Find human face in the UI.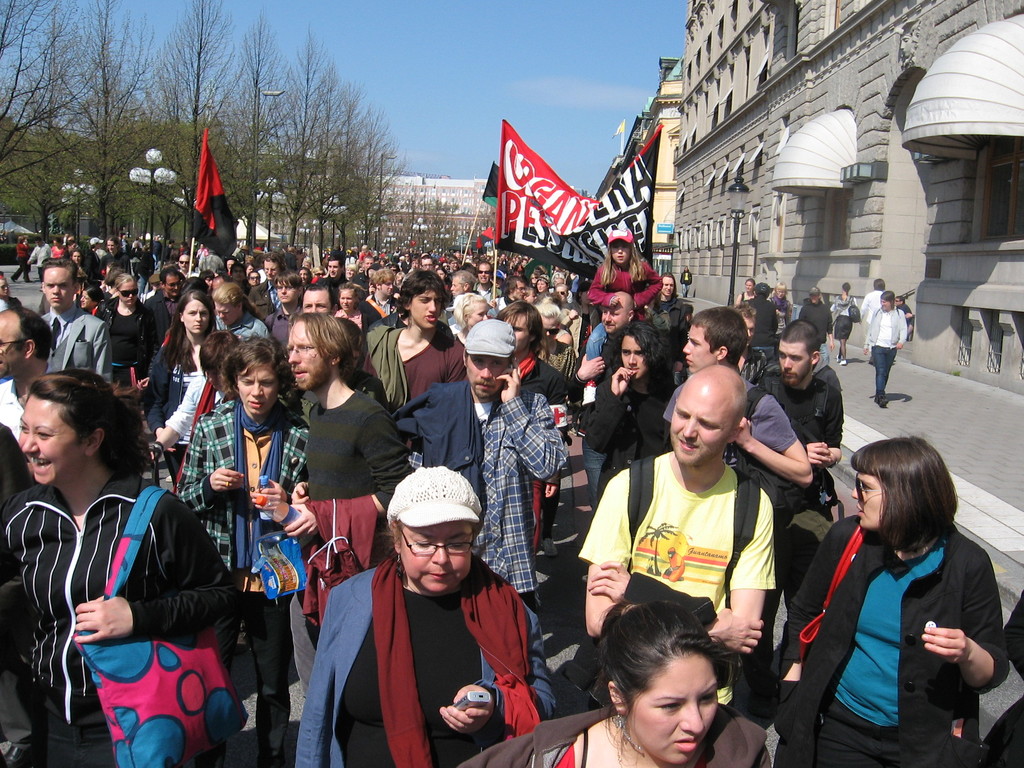
UI element at {"x1": 602, "y1": 301, "x2": 625, "y2": 335}.
